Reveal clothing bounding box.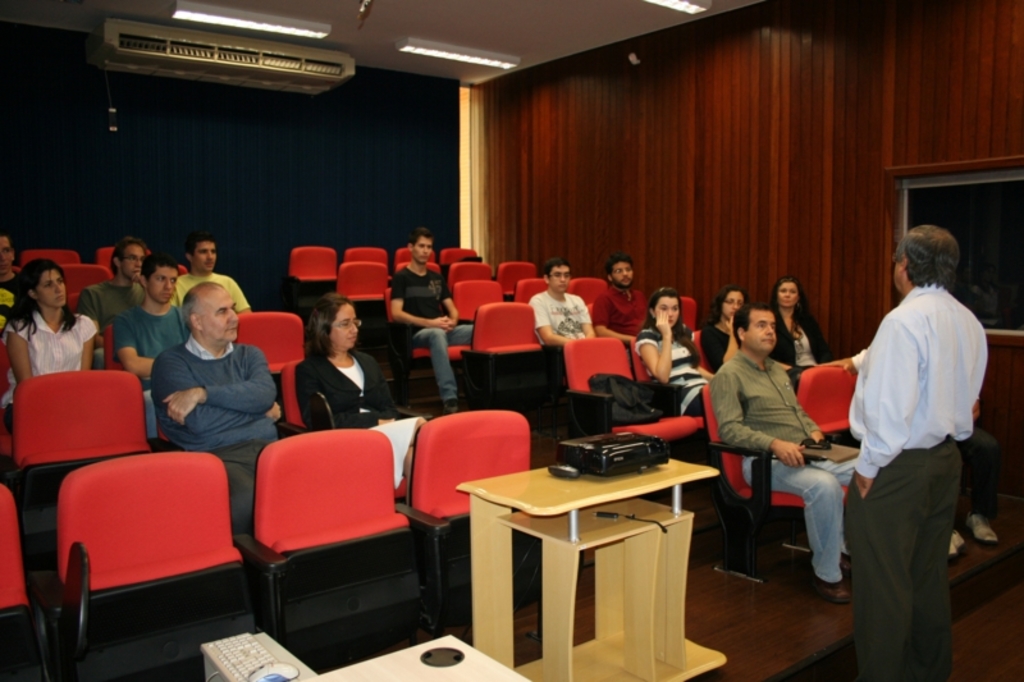
Revealed: 384:262:474:400.
